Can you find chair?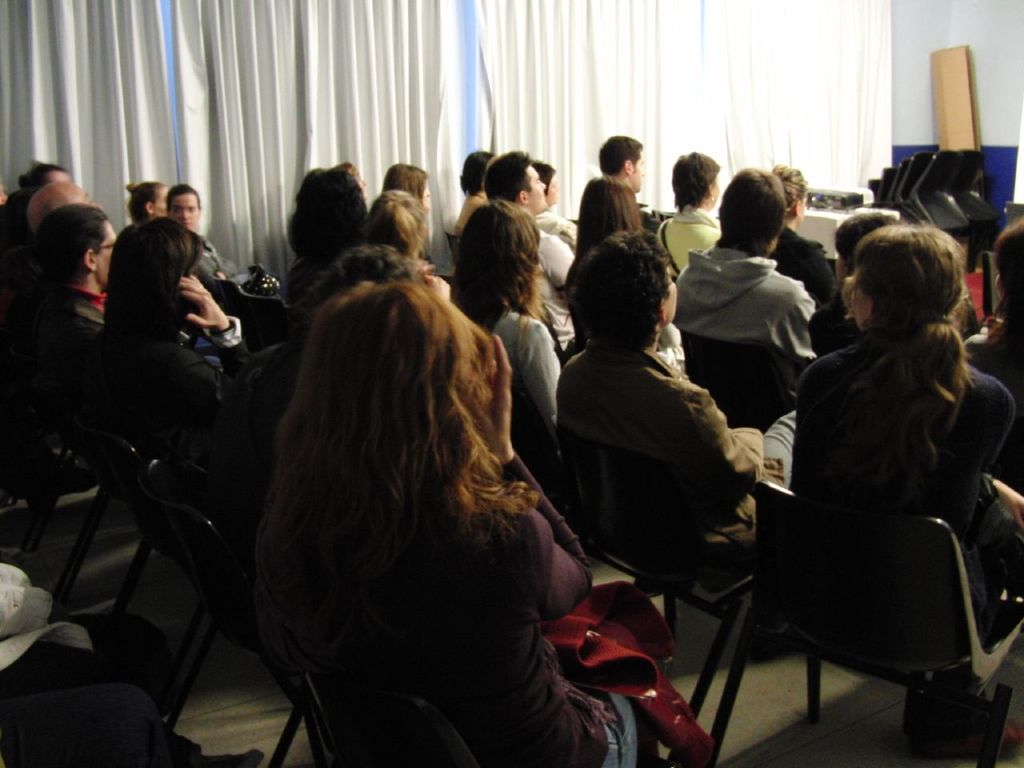
Yes, bounding box: <box>498,366,566,516</box>.
